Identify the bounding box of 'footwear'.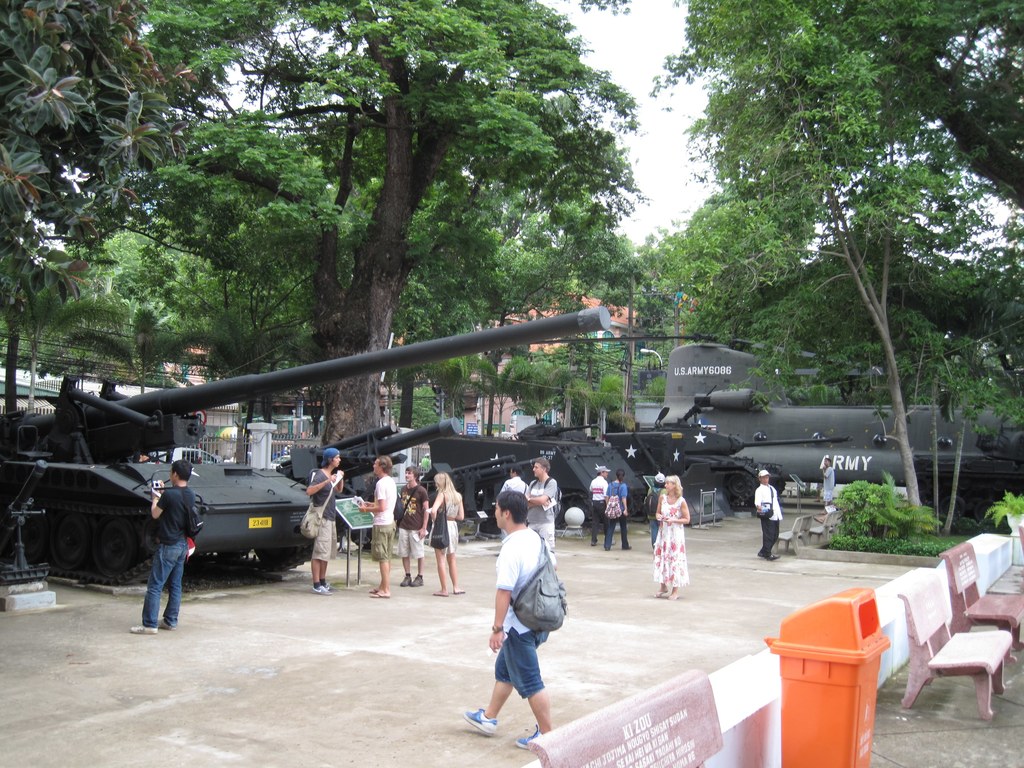
(left=157, top=617, right=173, bottom=631).
